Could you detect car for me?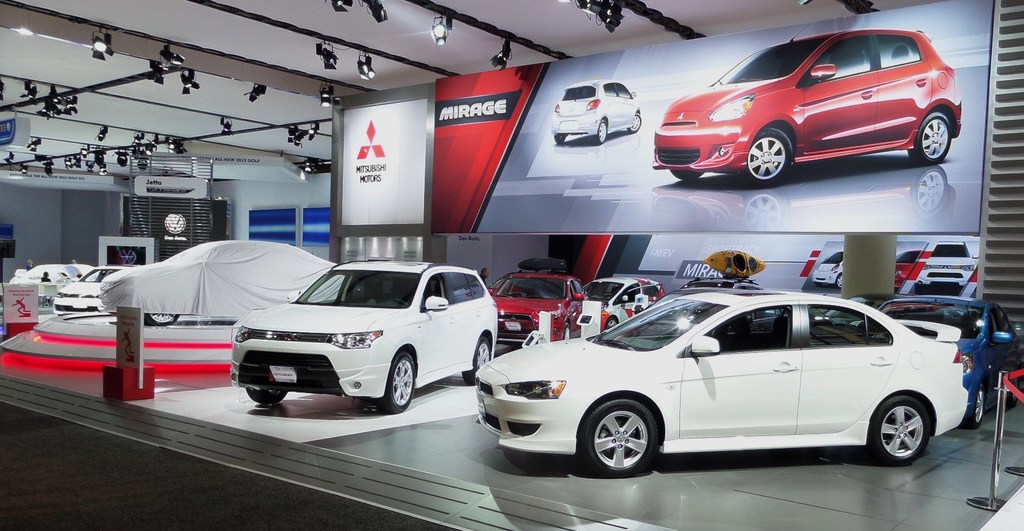
Detection result: region(52, 263, 133, 319).
